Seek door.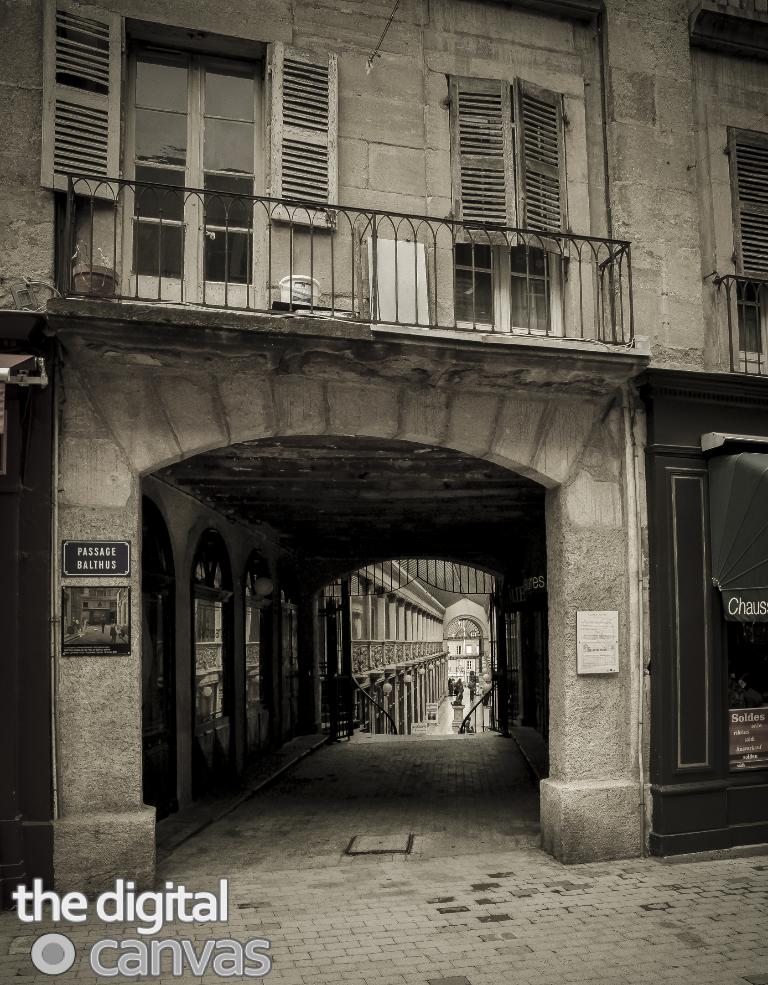
647, 411, 739, 845.
